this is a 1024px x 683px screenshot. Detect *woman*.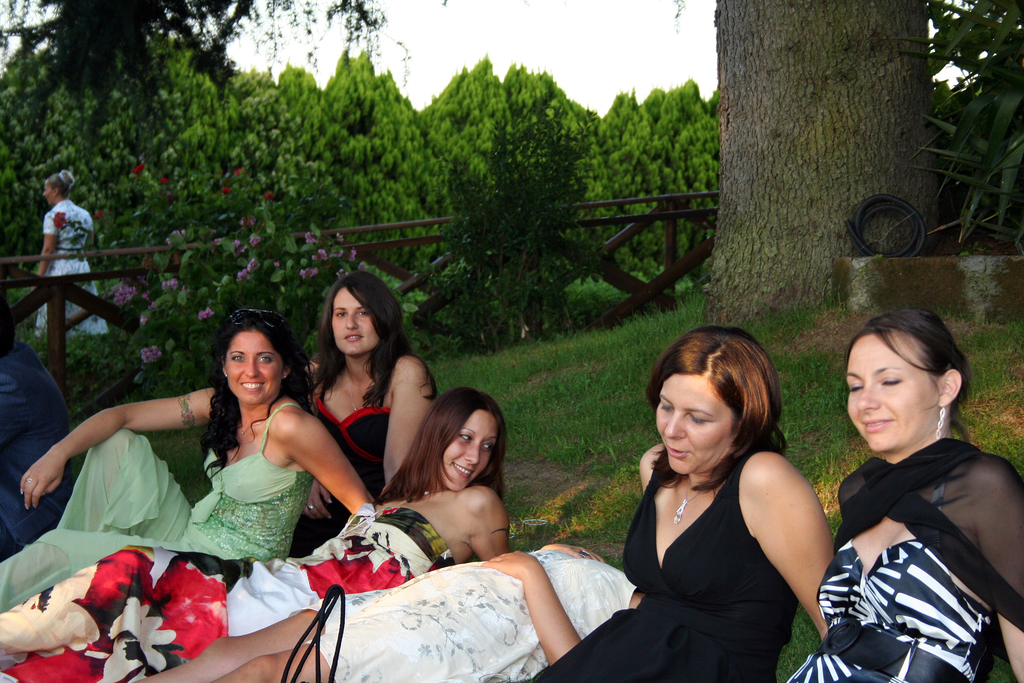
x1=599, y1=320, x2=831, y2=671.
